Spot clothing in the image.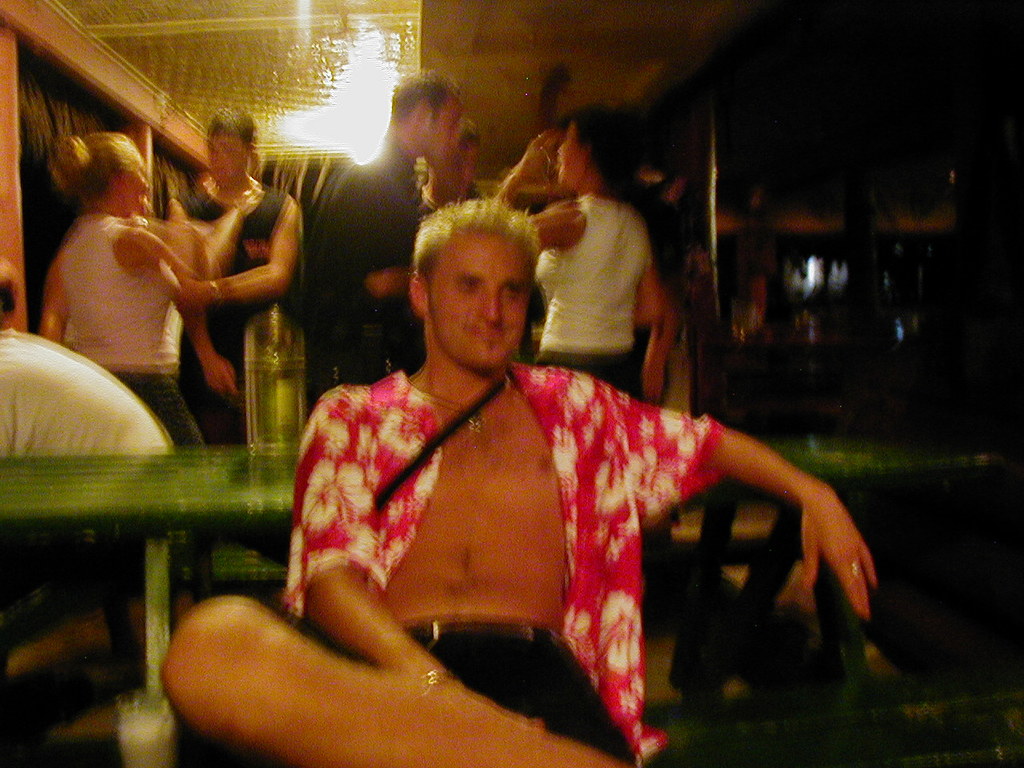
clothing found at bbox=[174, 188, 290, 446].
